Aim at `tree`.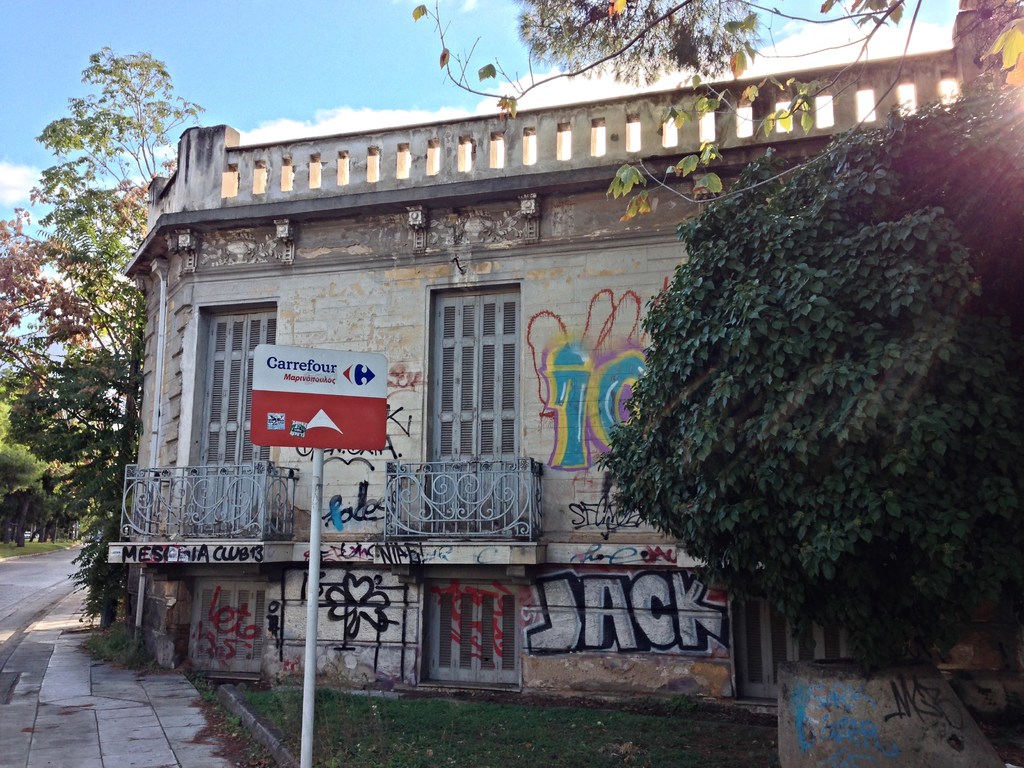
Aimed at bbox=(399, 0, 1023, 221).
